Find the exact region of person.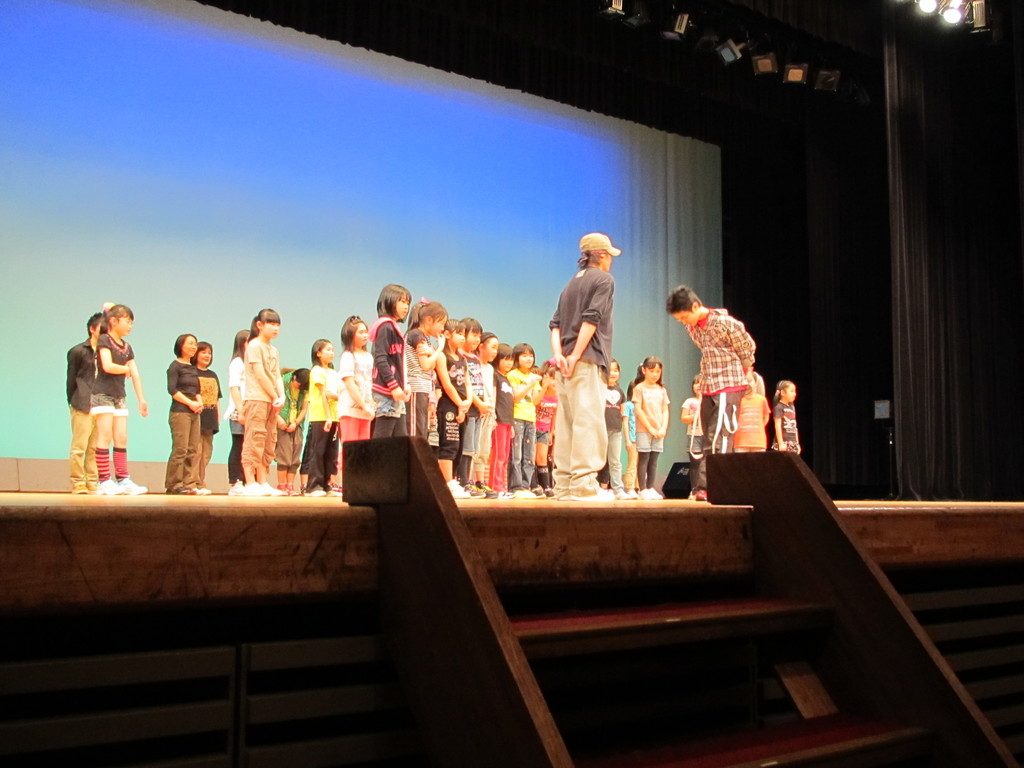
Exact region: <bbox>622, 379, 636, 500</bbox>.
